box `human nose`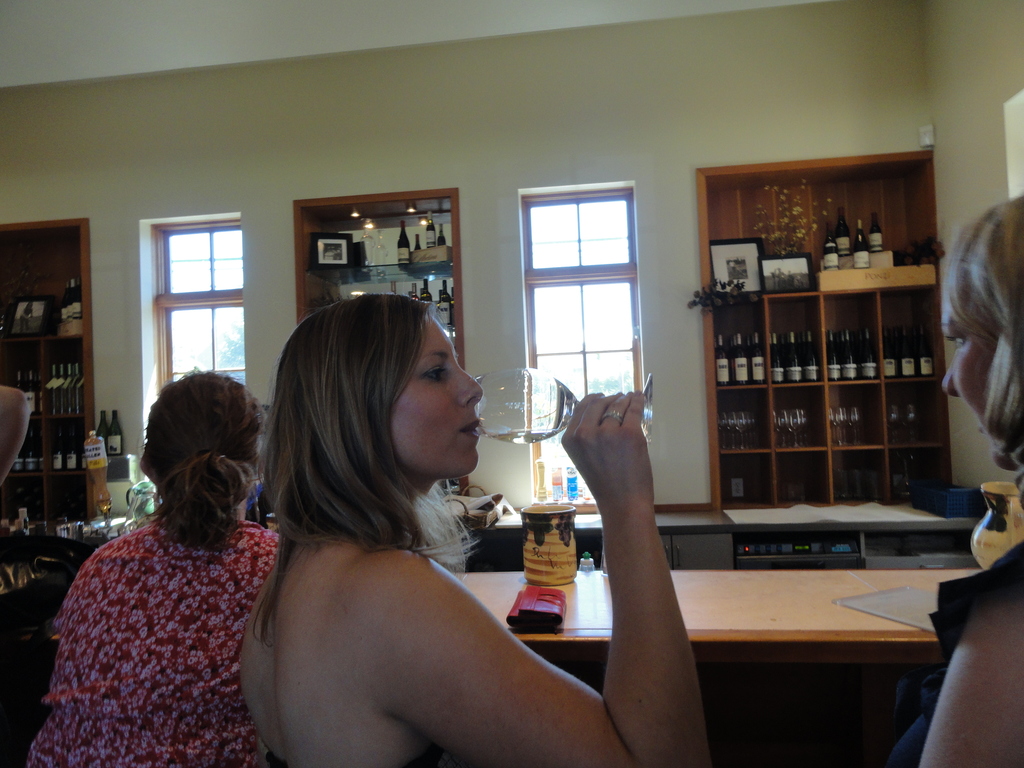
941, 371, 954, 397
